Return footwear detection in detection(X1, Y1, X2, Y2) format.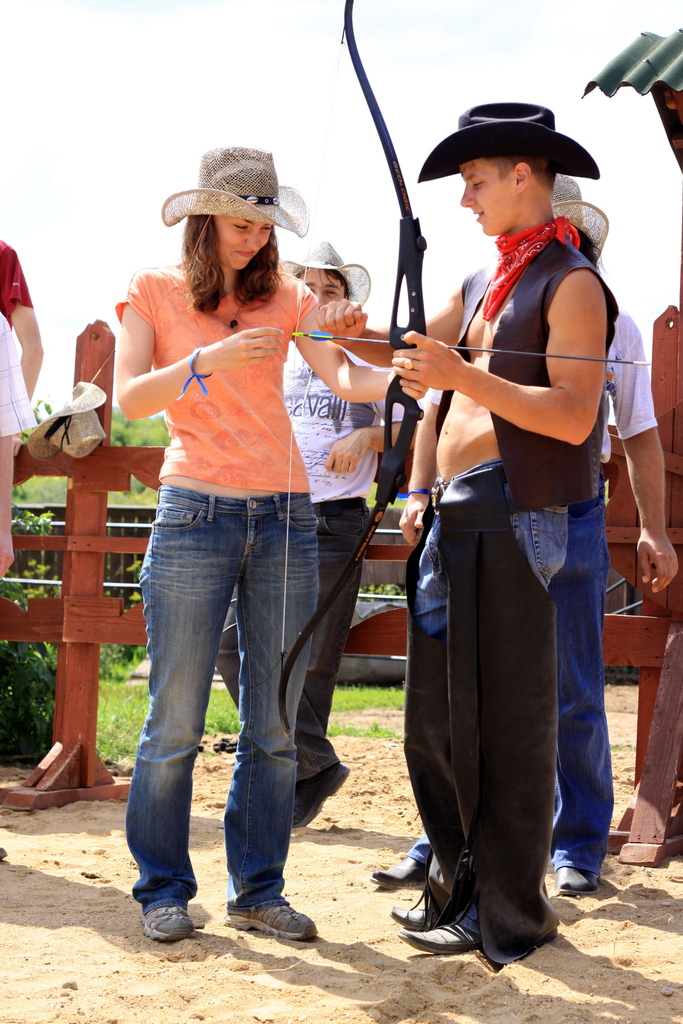
detection(230, 900, 320, 947).
